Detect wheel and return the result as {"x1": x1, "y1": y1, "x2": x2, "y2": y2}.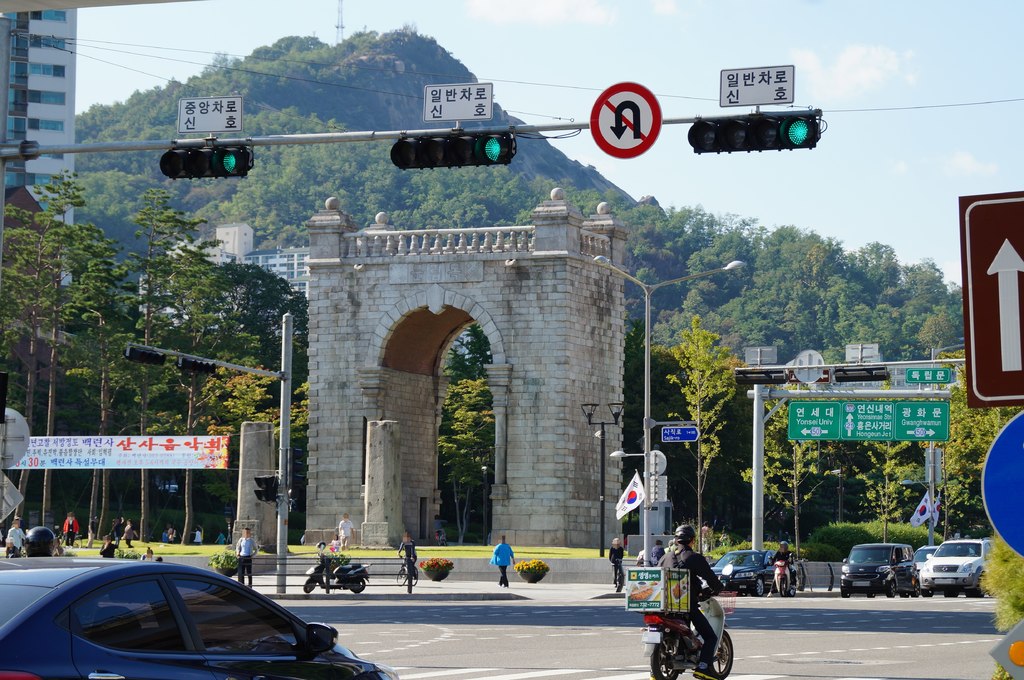
{"x1": 837, "y1": 581, "x2": 851, "y2": 596}.
